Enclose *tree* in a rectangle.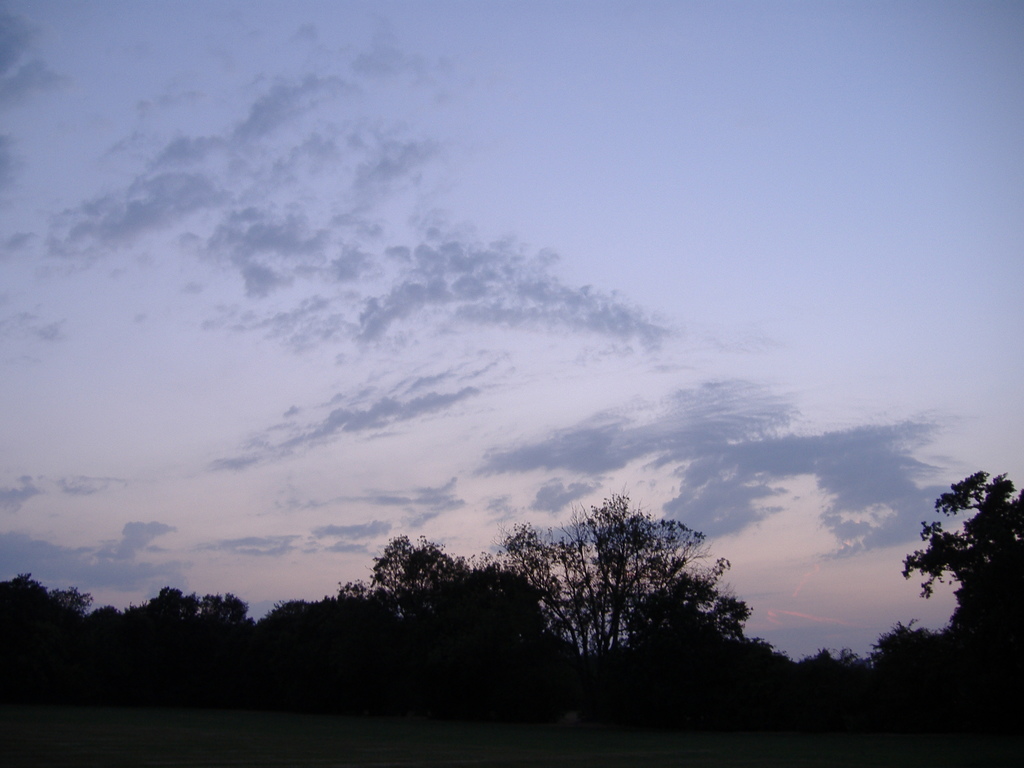
(x1=897, y1=468, x2=1023, y2=695).
